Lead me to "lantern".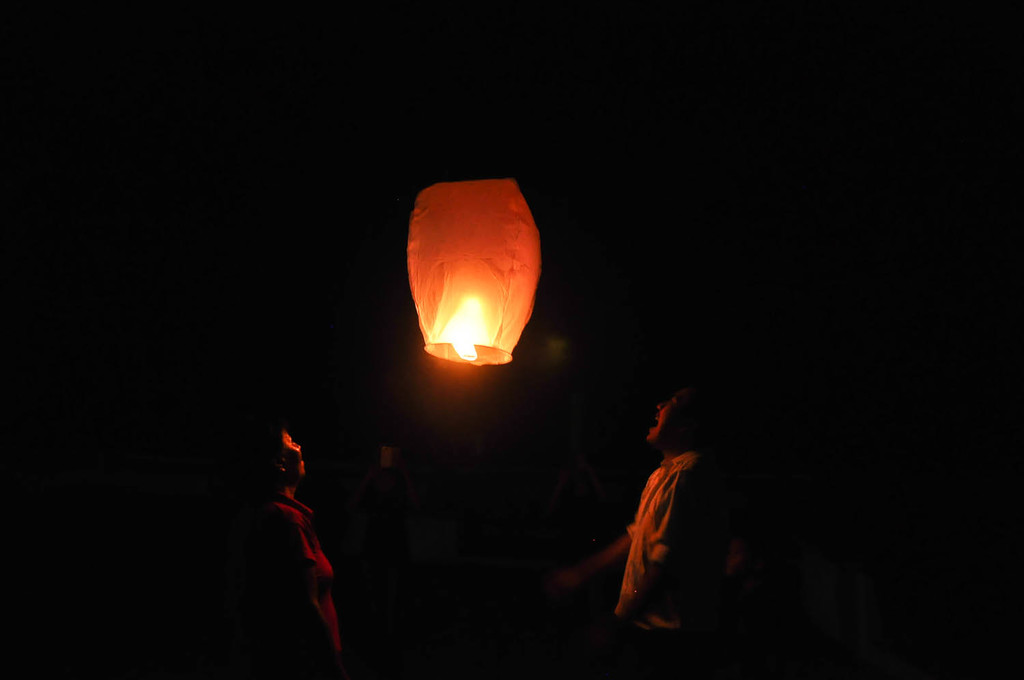
Lead to region(408, 179, 540, 365).
